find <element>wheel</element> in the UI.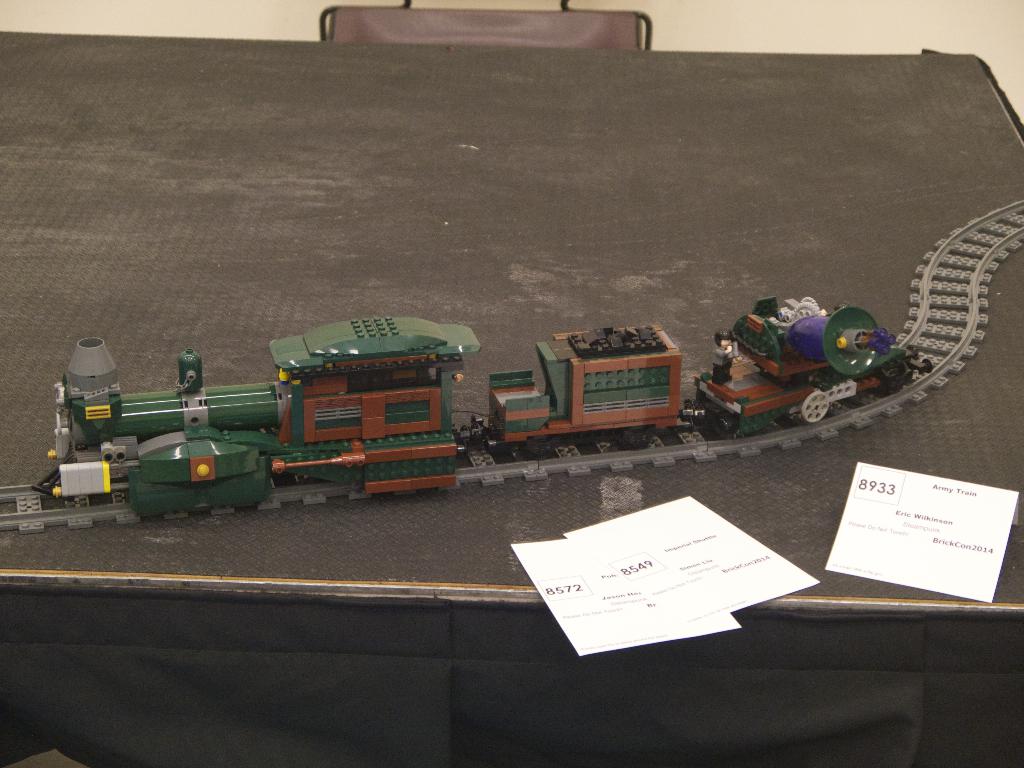
UI element at Rect(802, 393, 826, 419).
